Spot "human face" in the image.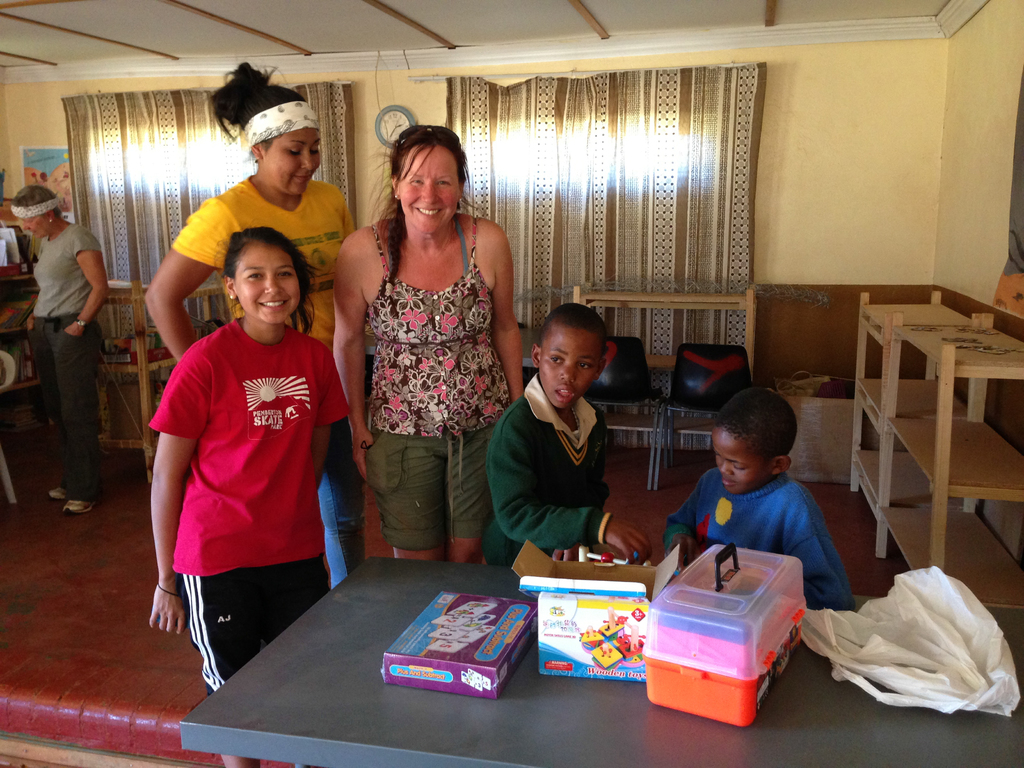
"human face" found at [x1=712, y1=413, x2=757, y2=504].
